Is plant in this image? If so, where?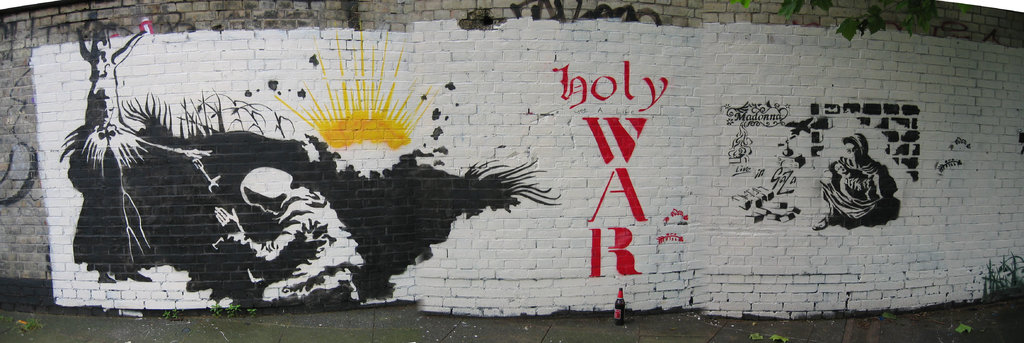
Yes, at x1=0 y1=318 x2=40 y2=333.
